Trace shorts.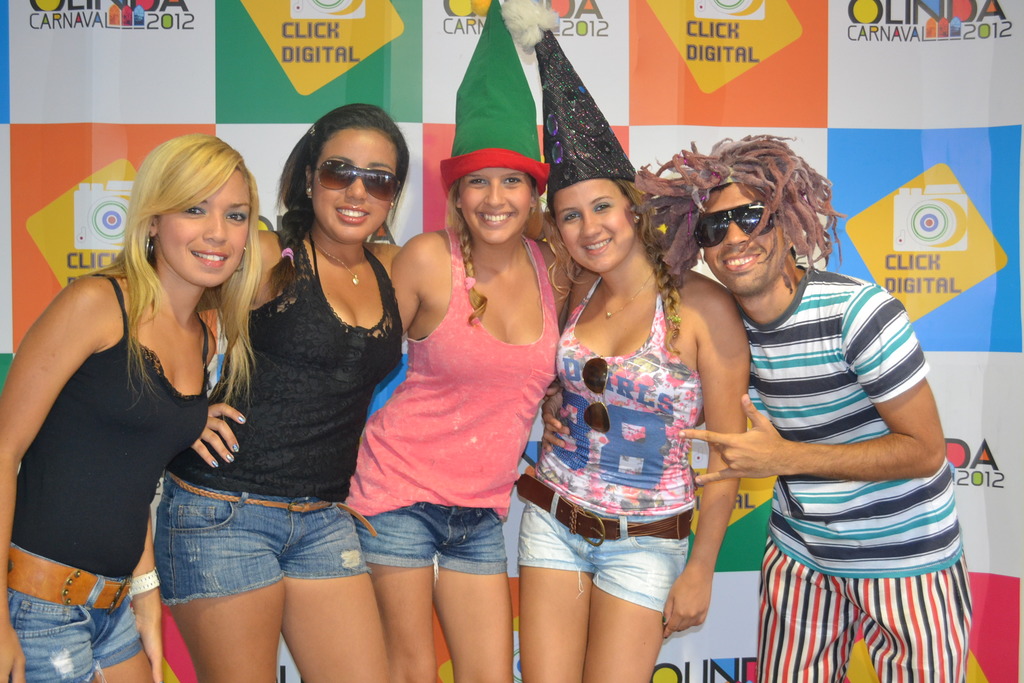
Traced to left=6, top=541, right=145, bottom=682.
